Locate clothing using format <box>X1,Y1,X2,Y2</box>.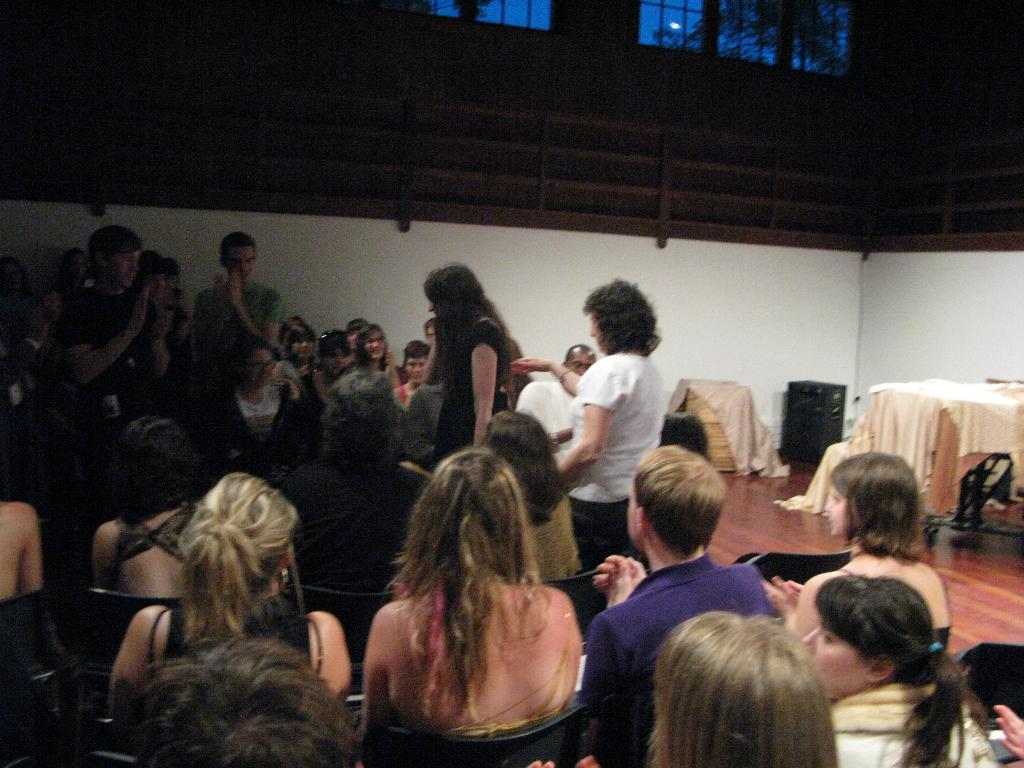
<box>401,378,448,468</box>.
